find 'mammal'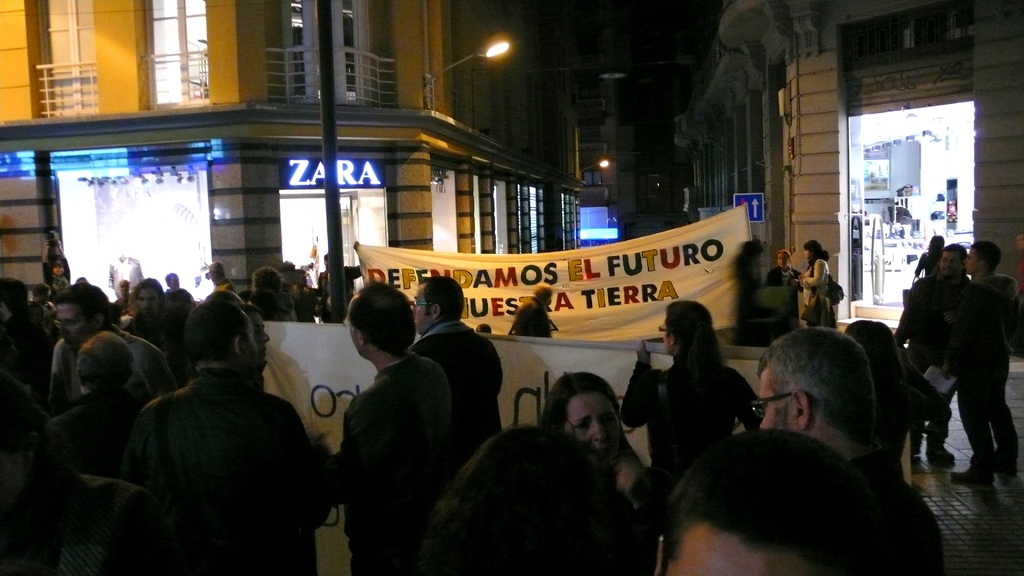
[left=321, top=279, right=451, bottom=575]
